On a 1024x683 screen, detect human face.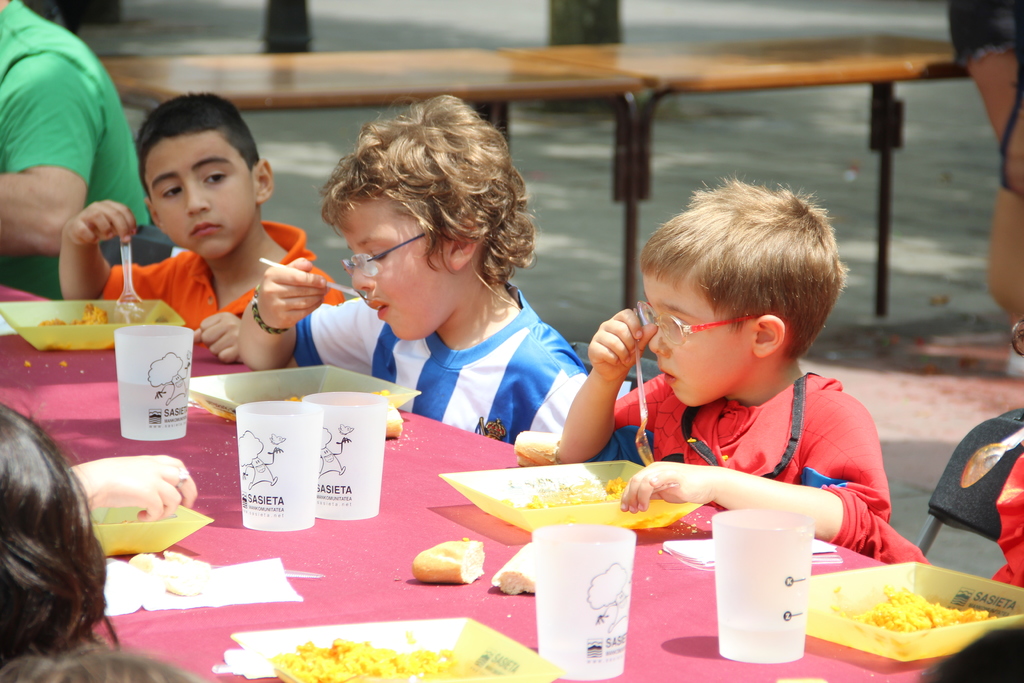
[335,201,454,338].
